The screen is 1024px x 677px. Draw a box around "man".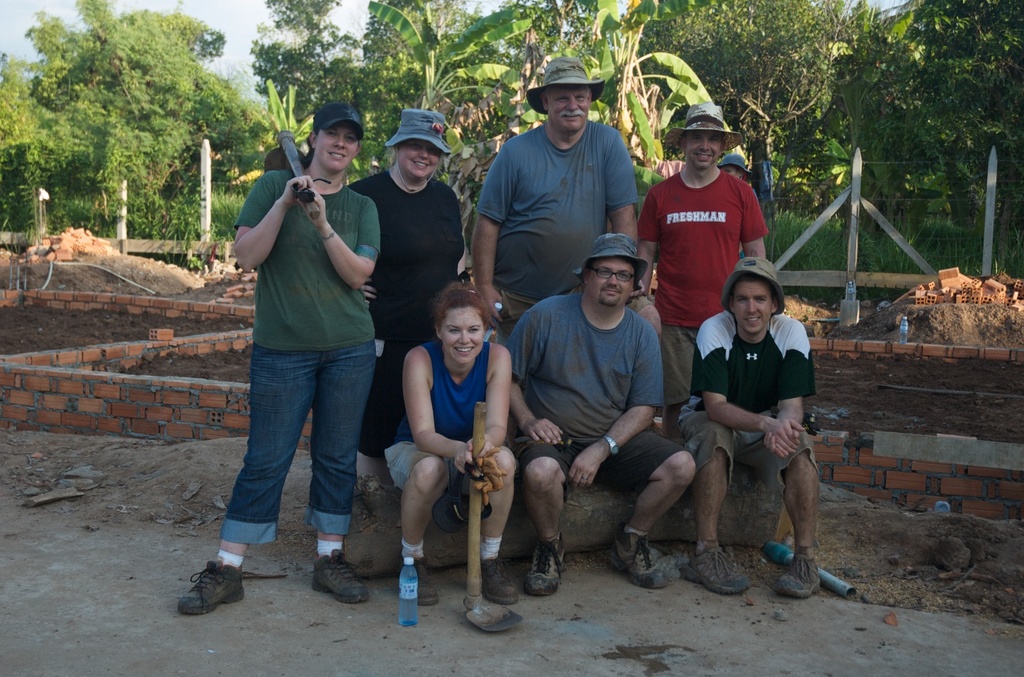
BBox(490, 227, 700, 611).
